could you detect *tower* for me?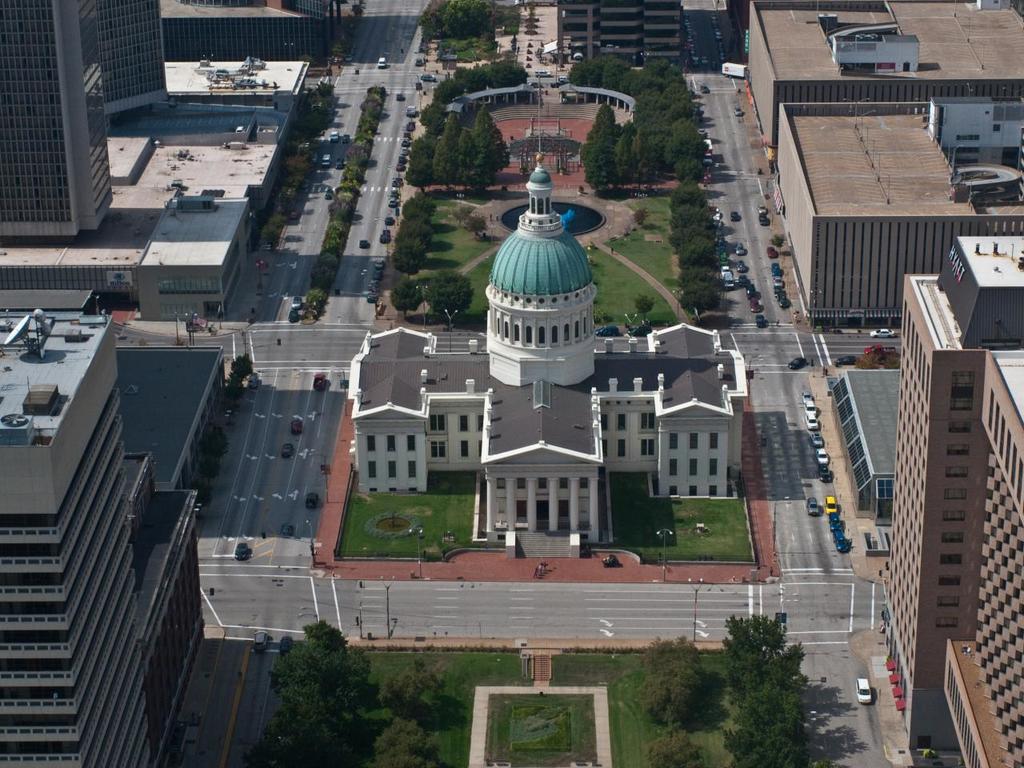
Detection result: {"x1": 482, "y1": 78, "x2": 598, "y2": 384}.
